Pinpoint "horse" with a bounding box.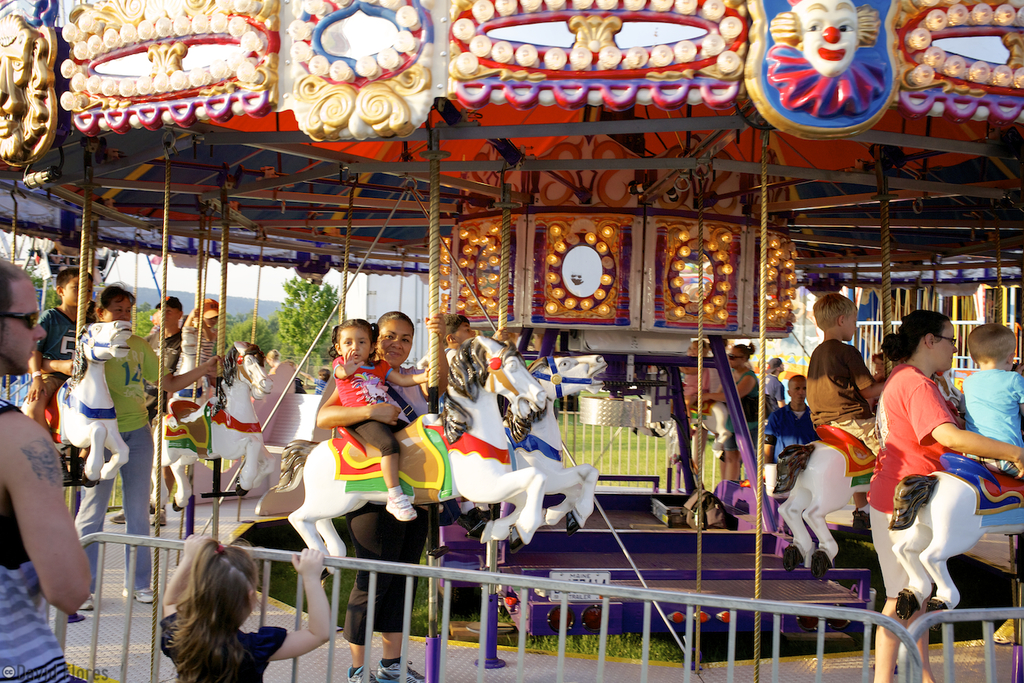
{"left": 634, "top": 401, "right": 735, "bottom": 464}.
